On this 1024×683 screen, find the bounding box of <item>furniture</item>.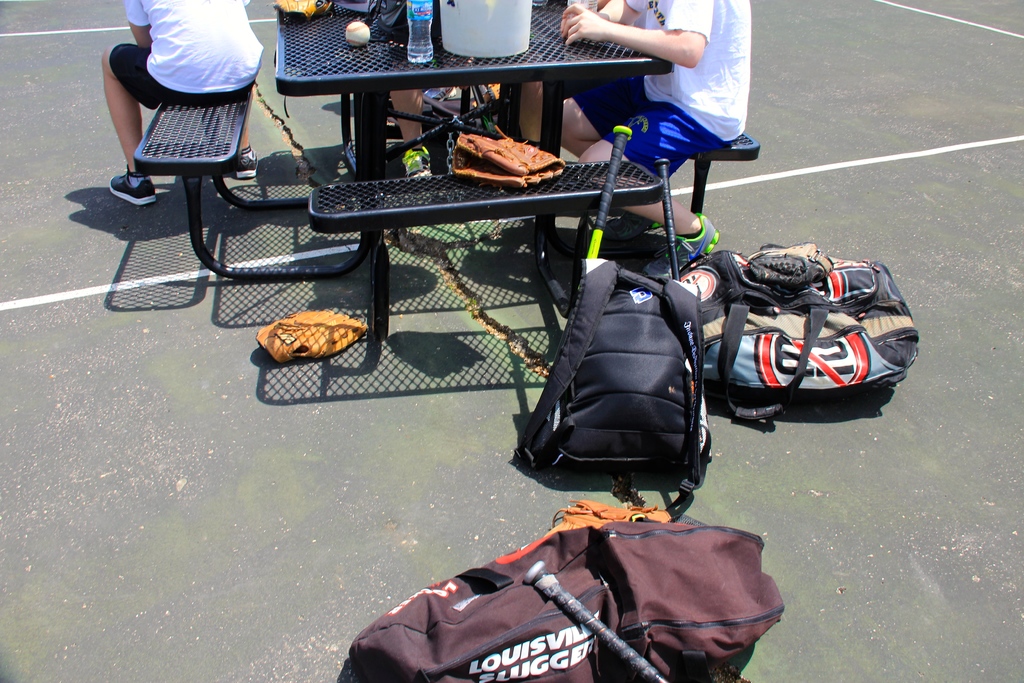
Bounding box: {"x1": 134, "y1": 0, "x2": 764, "y2": 341}.
